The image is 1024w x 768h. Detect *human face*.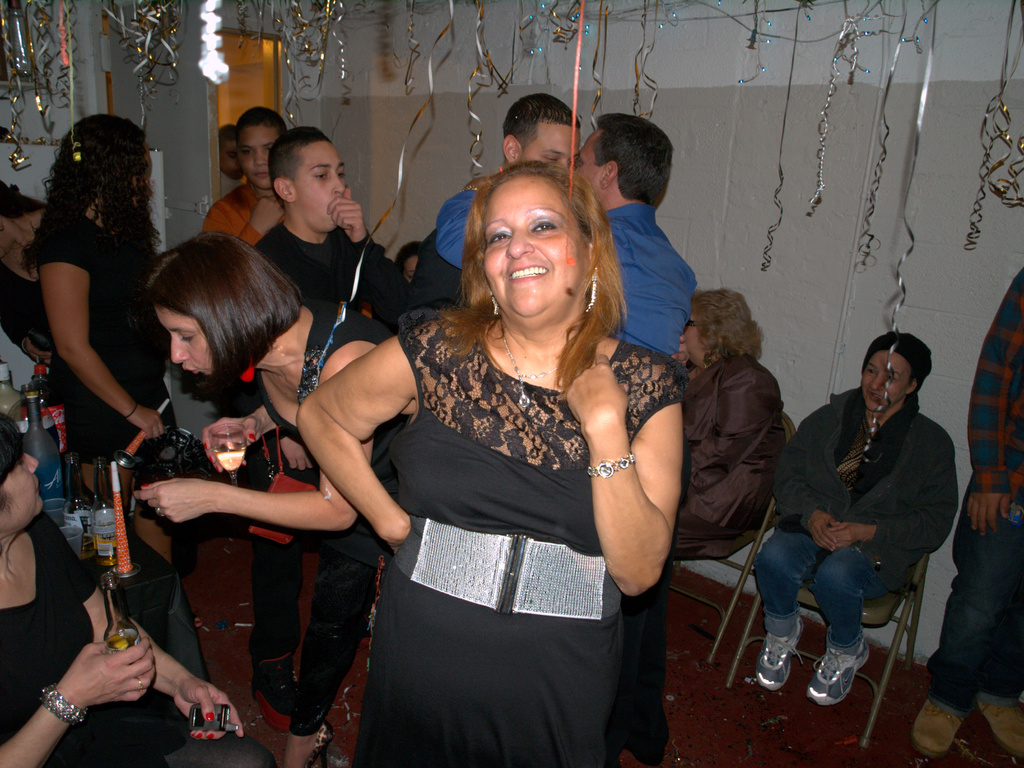
Detection: box=[581, 129, 607, 199].
